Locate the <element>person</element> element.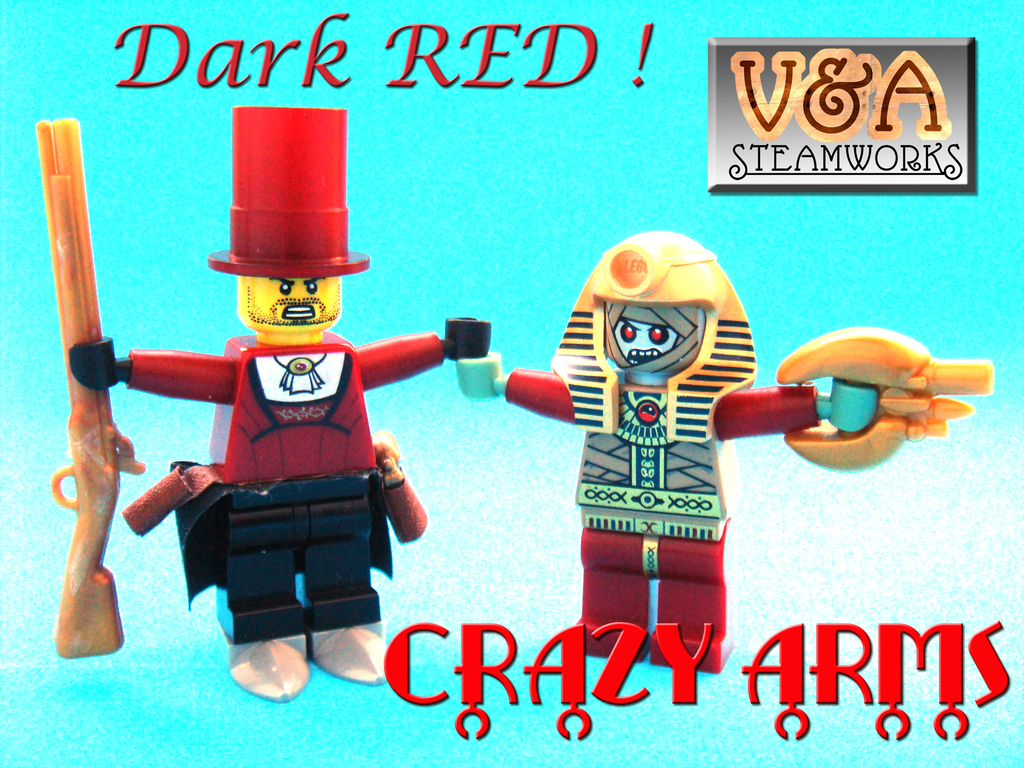
Element bbox: rect(460, 225, 884, 675).
